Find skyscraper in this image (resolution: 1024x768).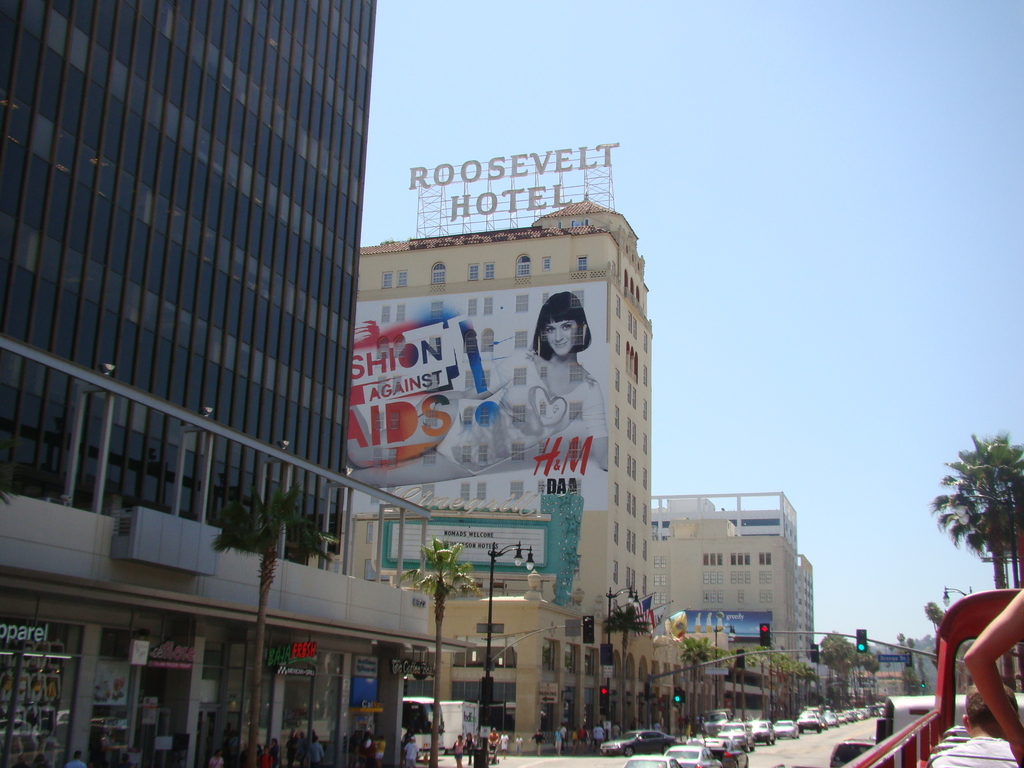
[left=3, top=6, right=405, bottom=631].
